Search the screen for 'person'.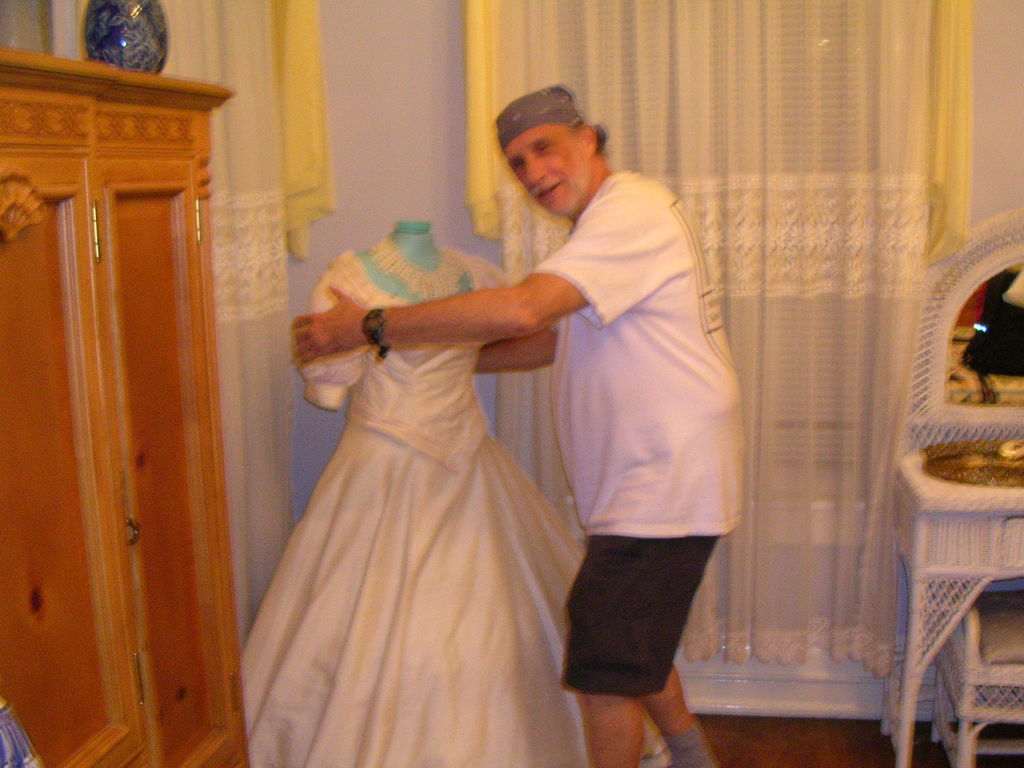
Found at 284/90/744/767.
